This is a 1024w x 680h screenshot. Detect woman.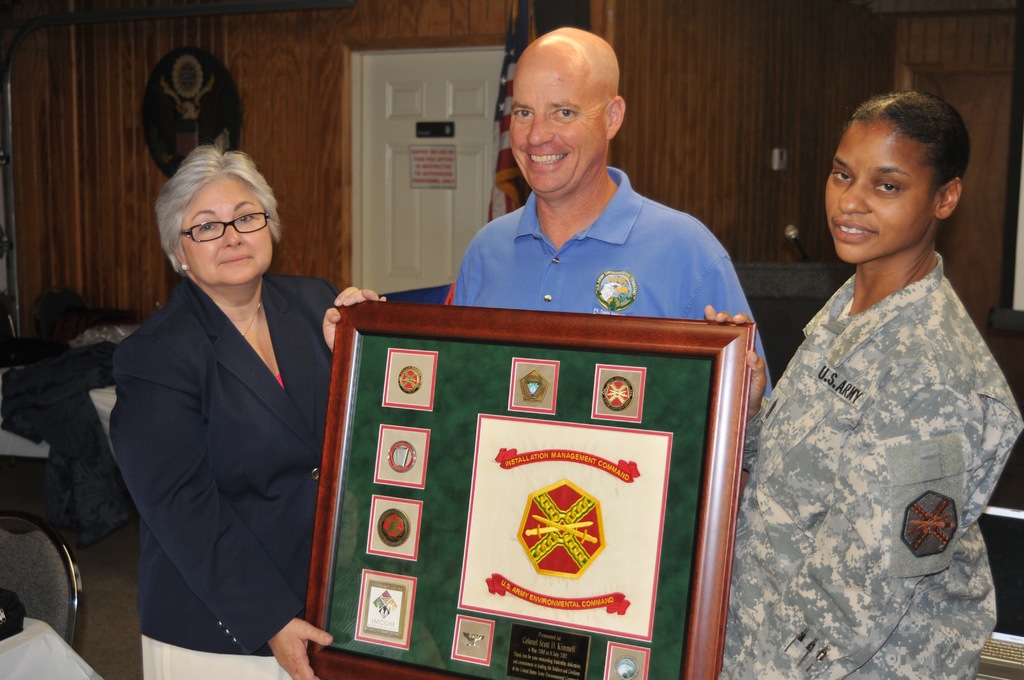
<bbox>106, 127, 335, 679</bbox>.
